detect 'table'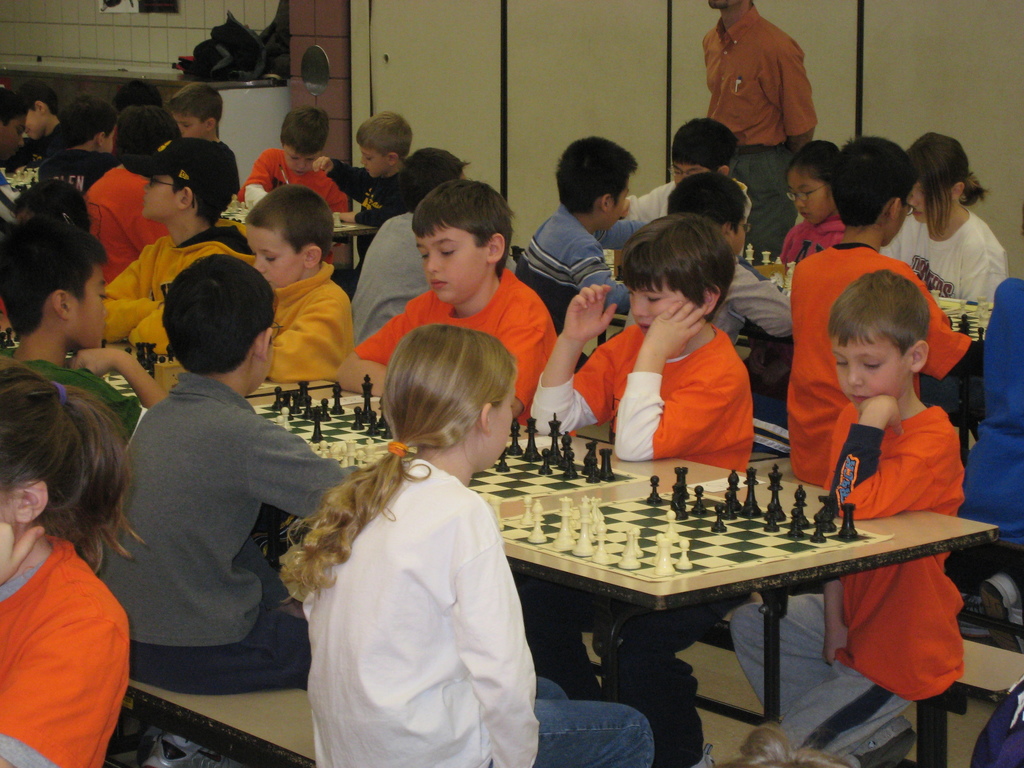
box(761, 261, 995, 356)
